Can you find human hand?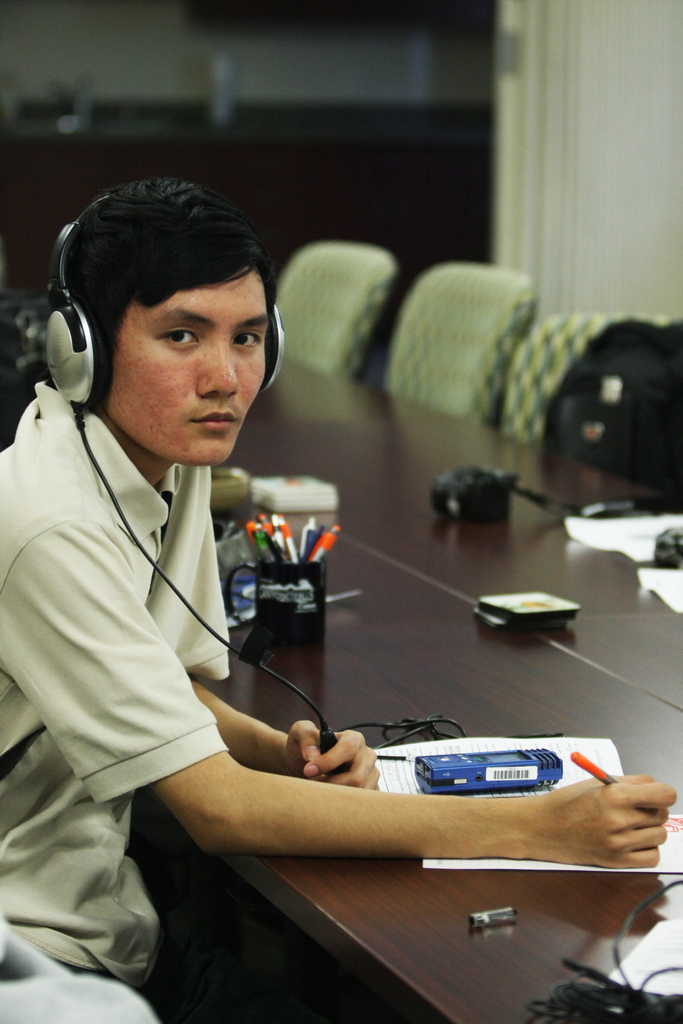
Yes, bounding box: (554,771,680,869).
